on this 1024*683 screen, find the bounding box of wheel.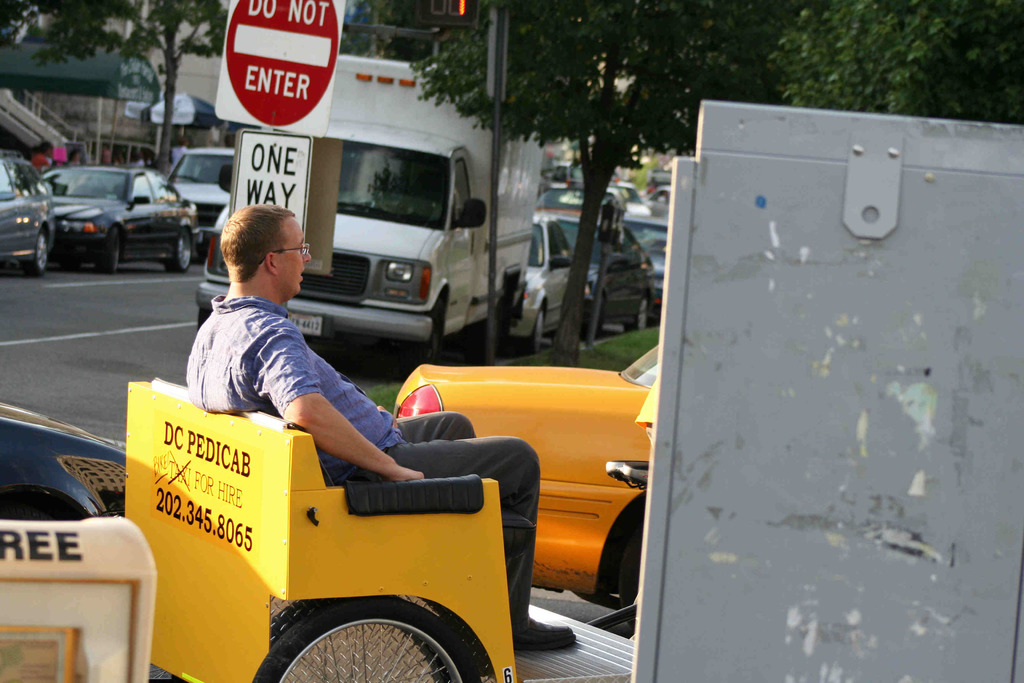
Bounding box: 19 229 49 281.
